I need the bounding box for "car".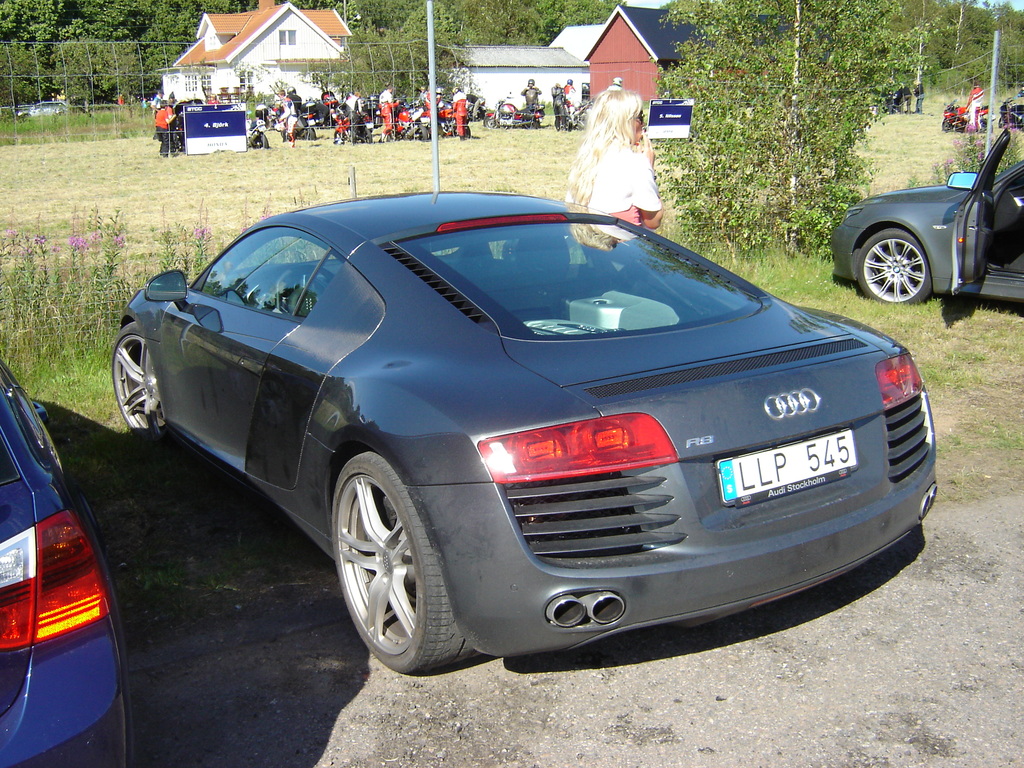
Here it is: rect(112, 179, 938, 680).
